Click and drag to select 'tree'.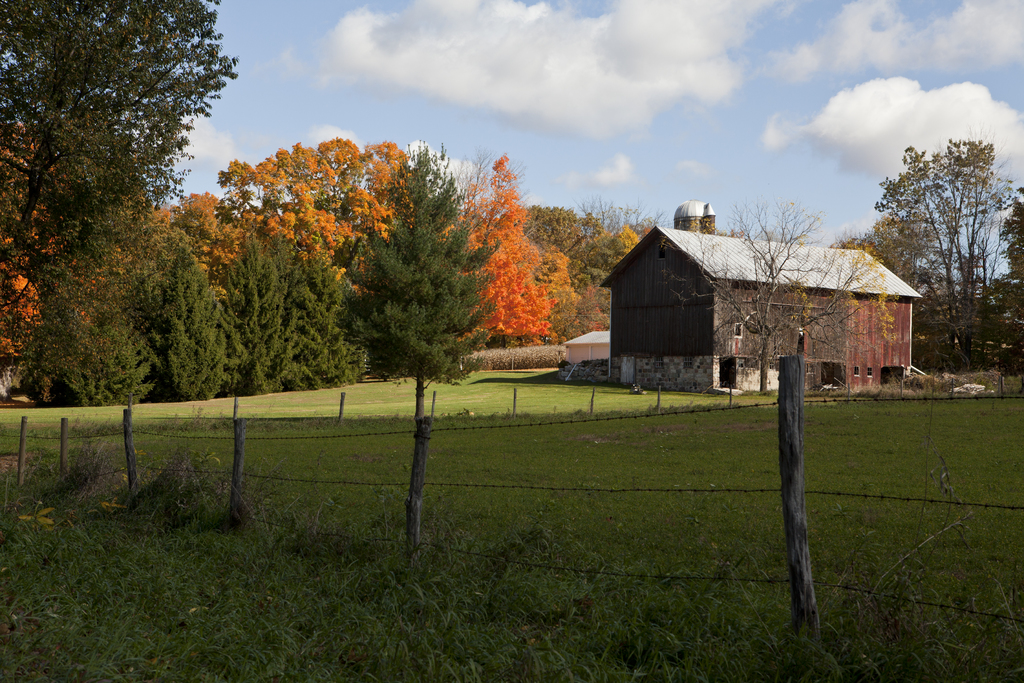
Selection: (x1=875, y1=106, x2=1008, y2=349).
